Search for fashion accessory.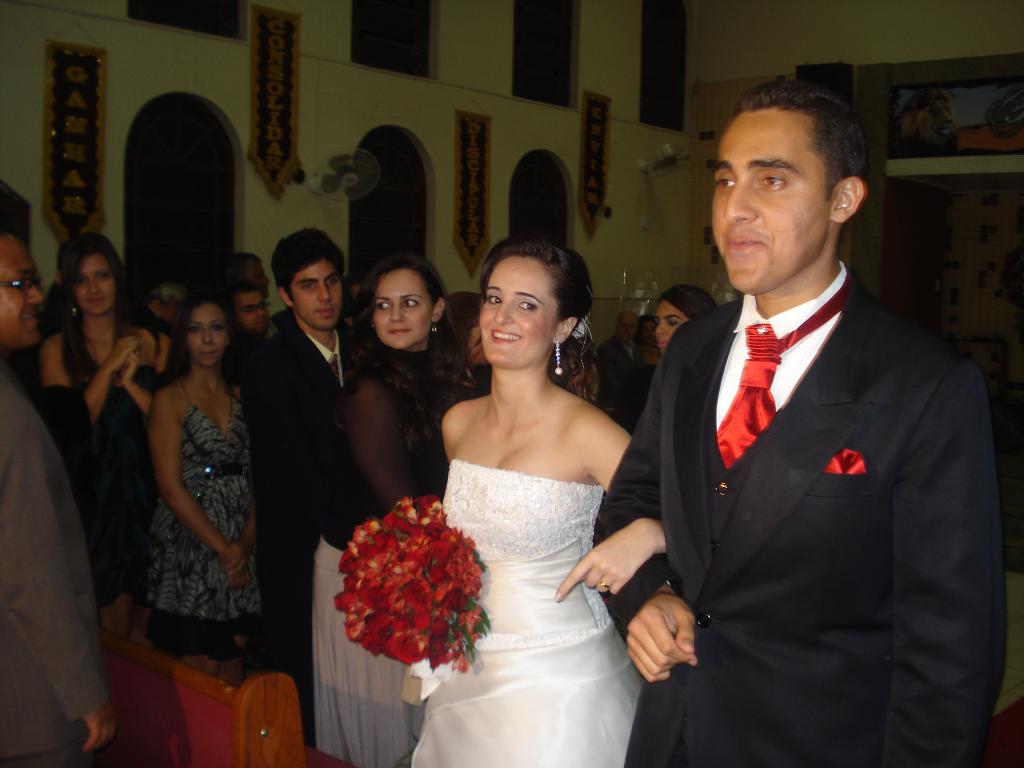
Found at 331 354 342 386.
